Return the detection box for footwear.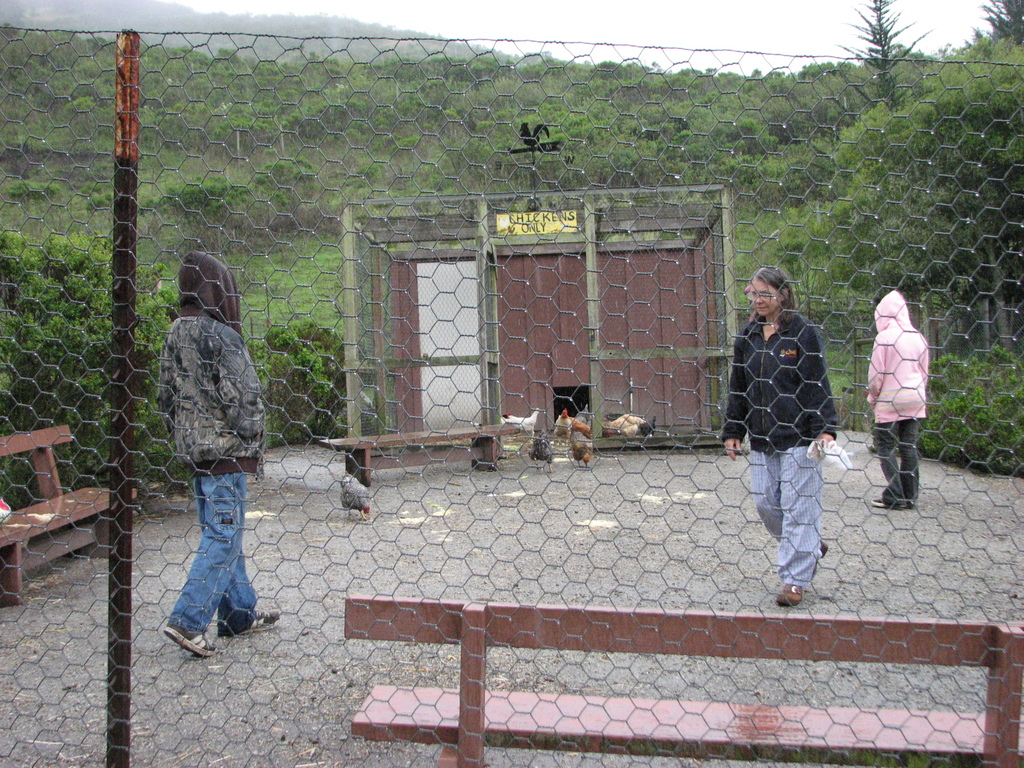
rect(229, 609, 280, 638).
